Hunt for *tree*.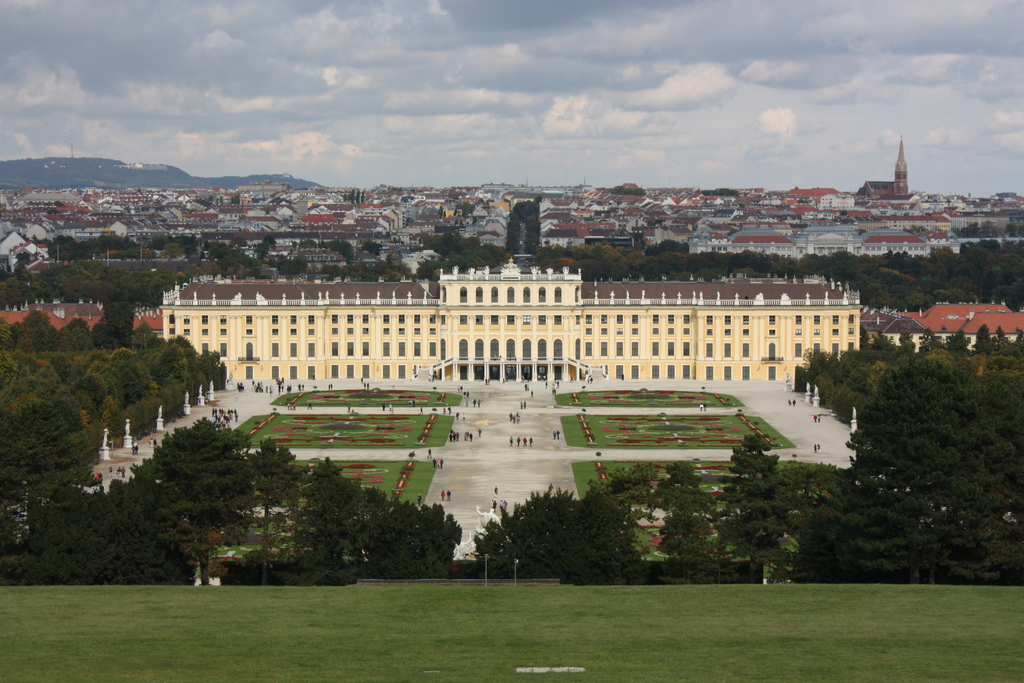
Hunted down at left=479, top=484, right=648, bottom=583.
